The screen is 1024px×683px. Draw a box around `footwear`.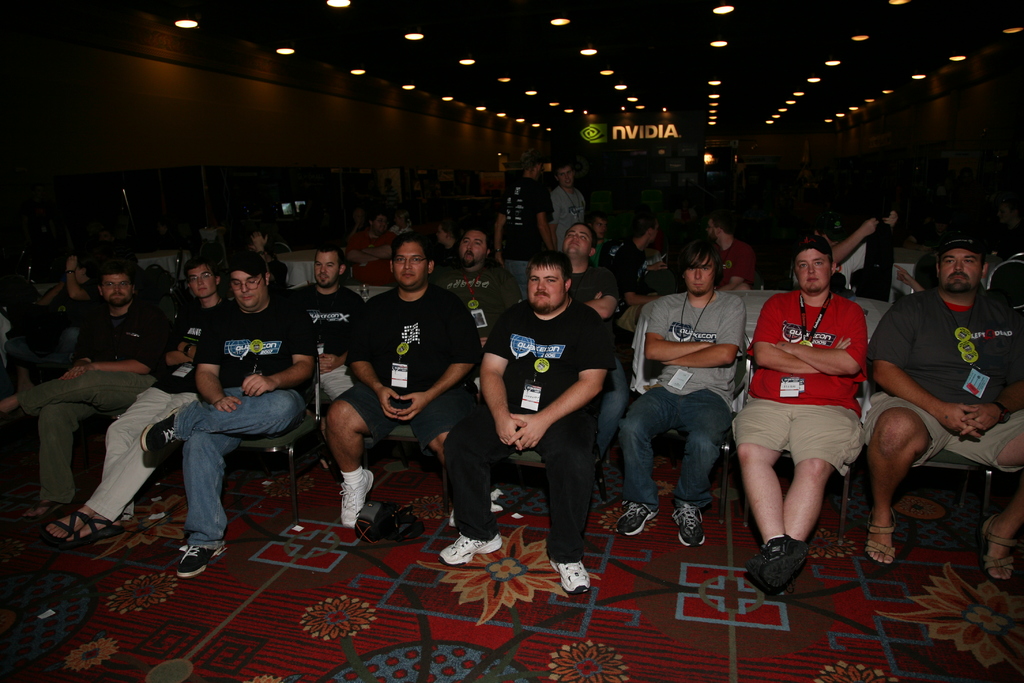
bbox=[672, 504, 708, 546].
